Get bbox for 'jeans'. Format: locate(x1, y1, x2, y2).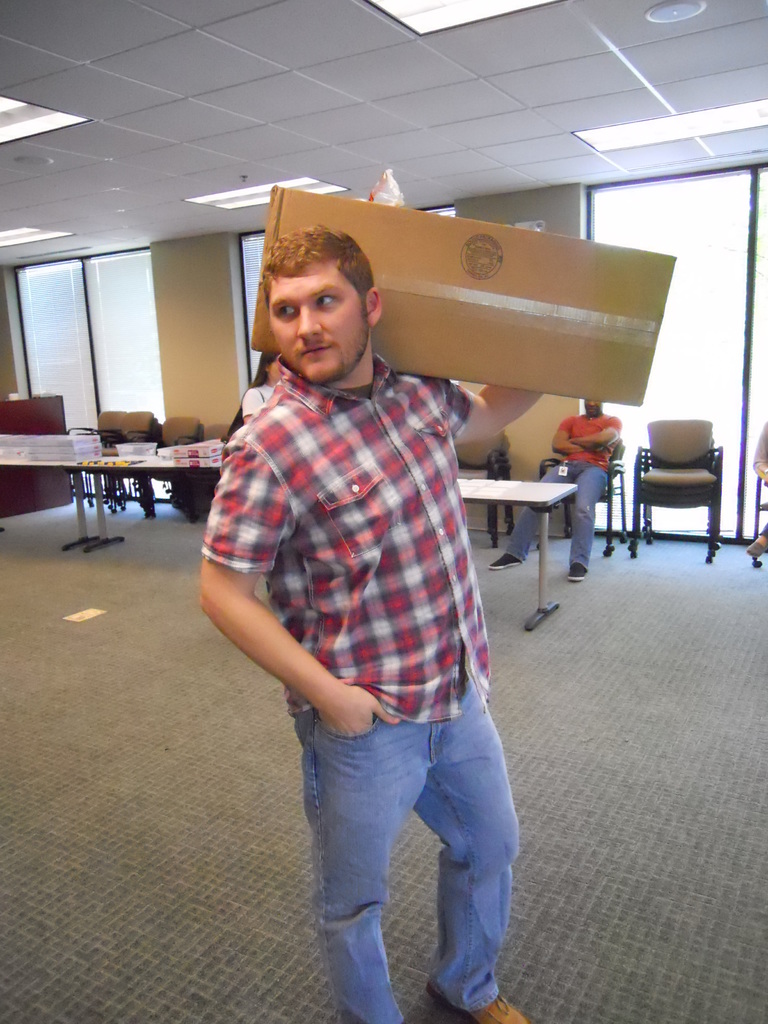
locate(506, 462, 607, 571).
